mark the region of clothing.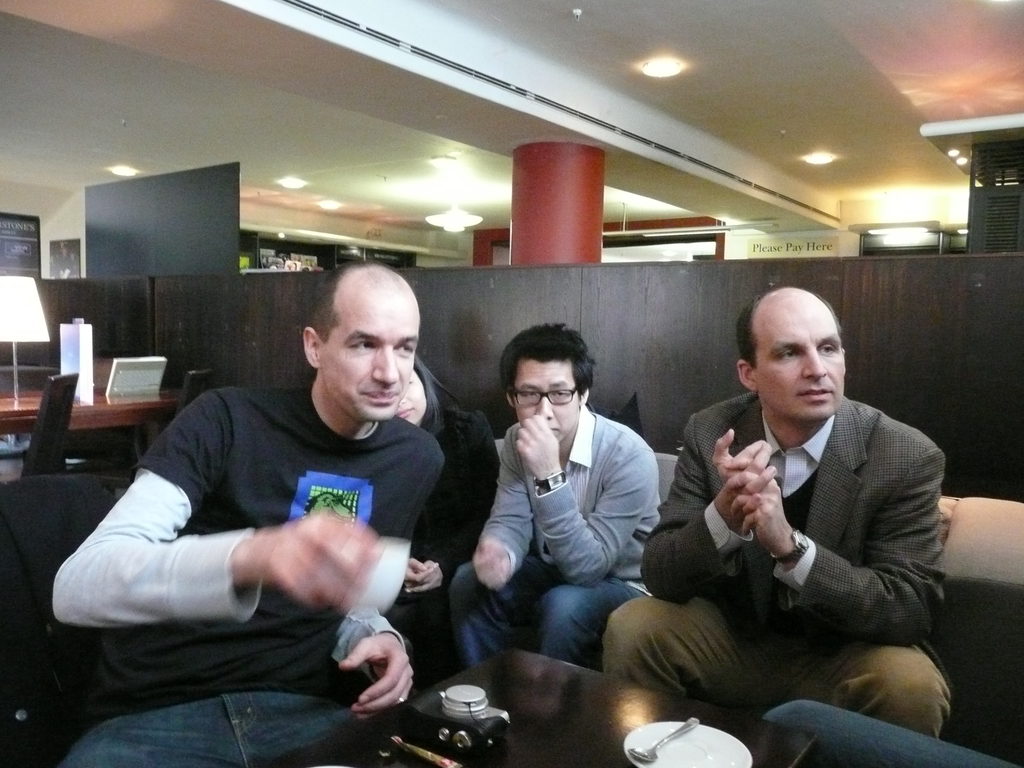
Region: [x1=450, y1=396, x2=666, y2=669].
